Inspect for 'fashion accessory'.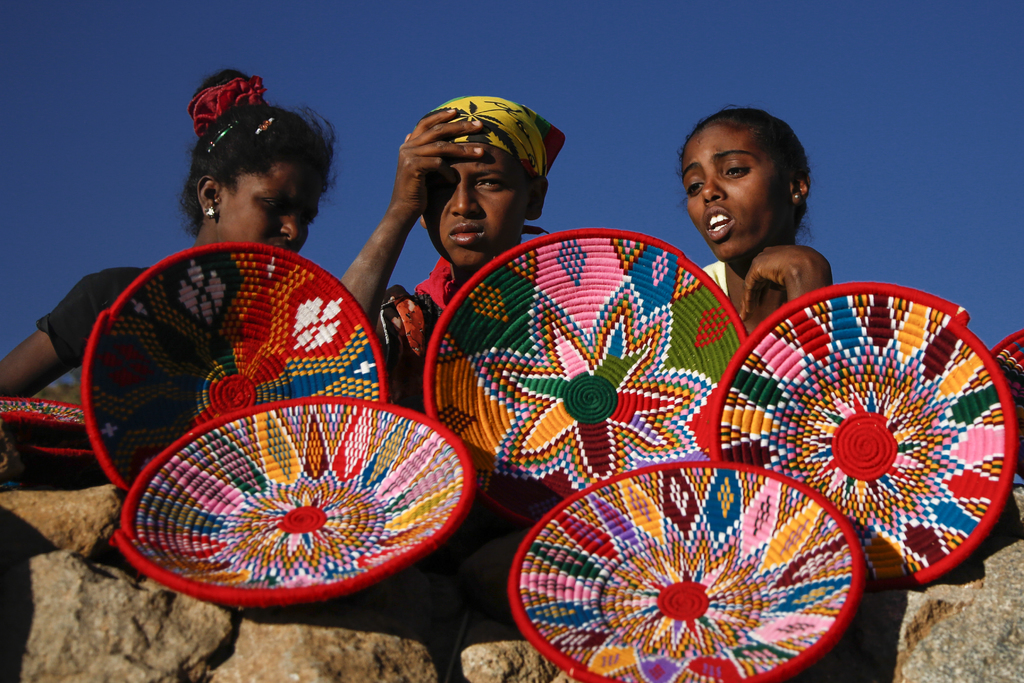
Inspection: left=206, top=206, right=214, bottom=217.
